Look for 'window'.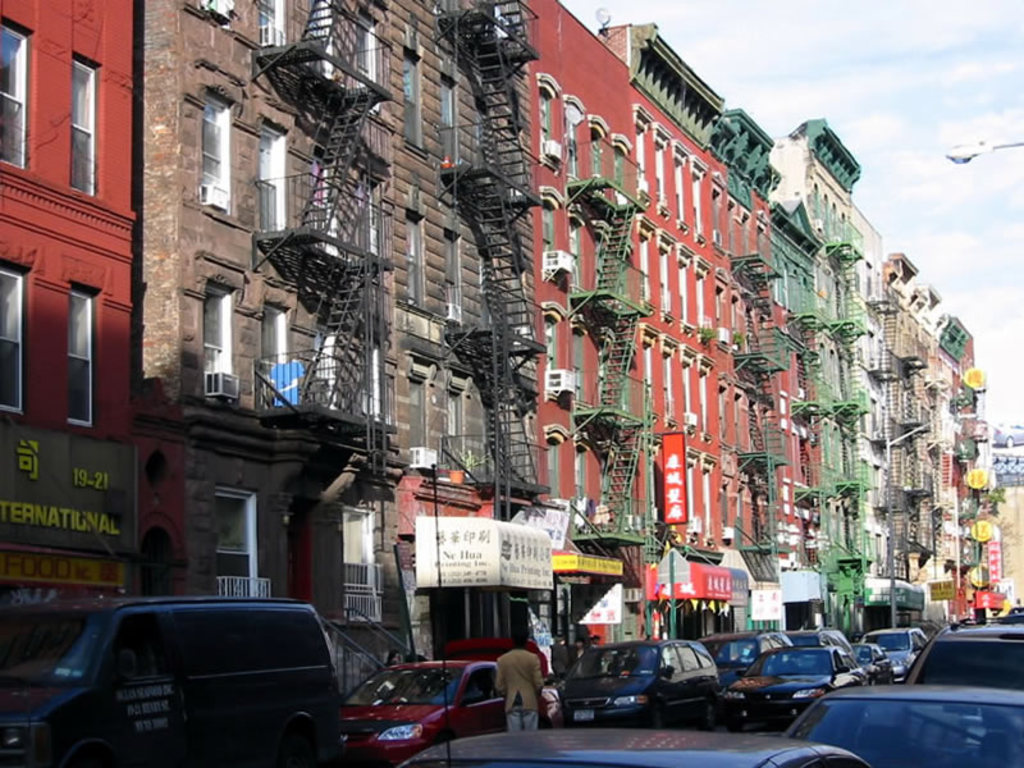
Found: crop(69, 50, 99, 192).
